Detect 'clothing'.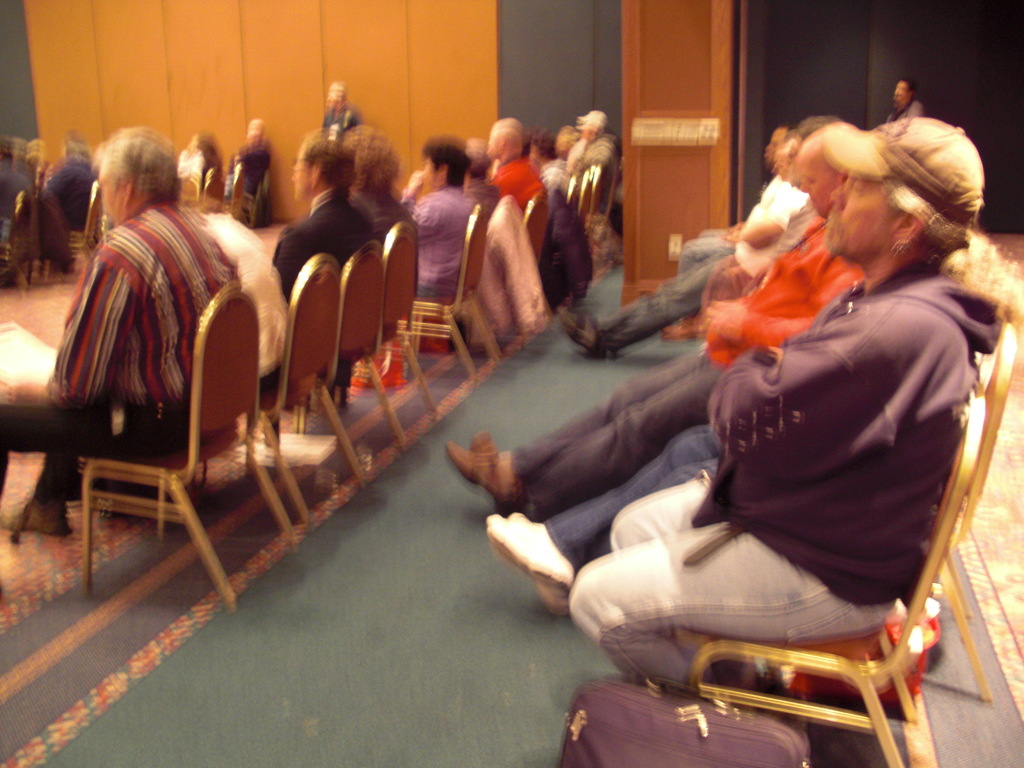
Detected at Rect(178, 148, 205, 182).
